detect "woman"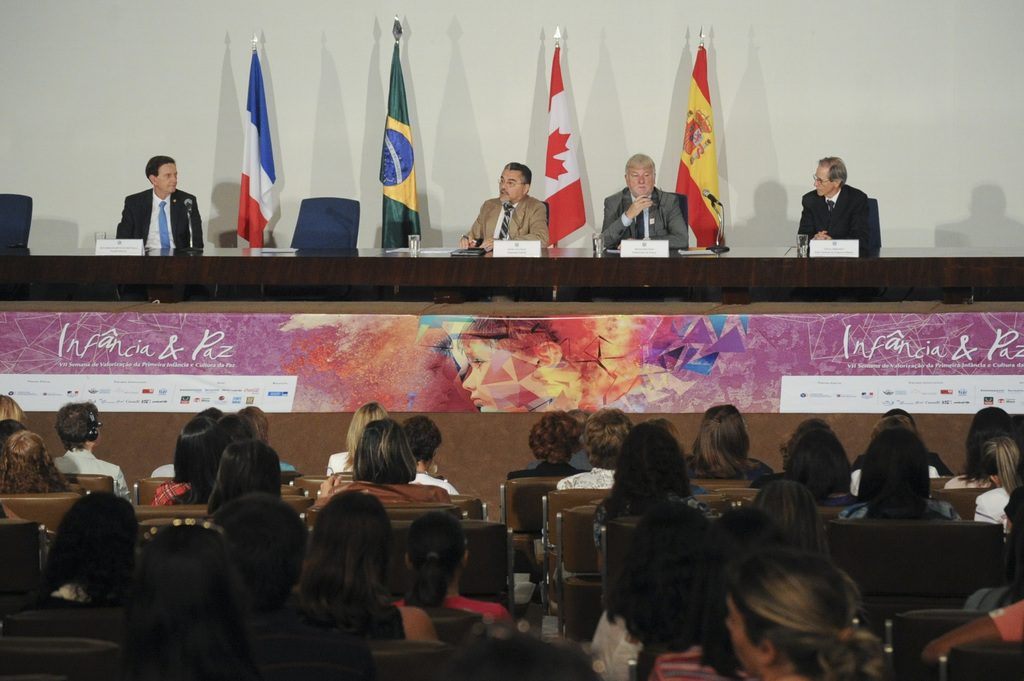
bbox(332, 399, 396, 474)
